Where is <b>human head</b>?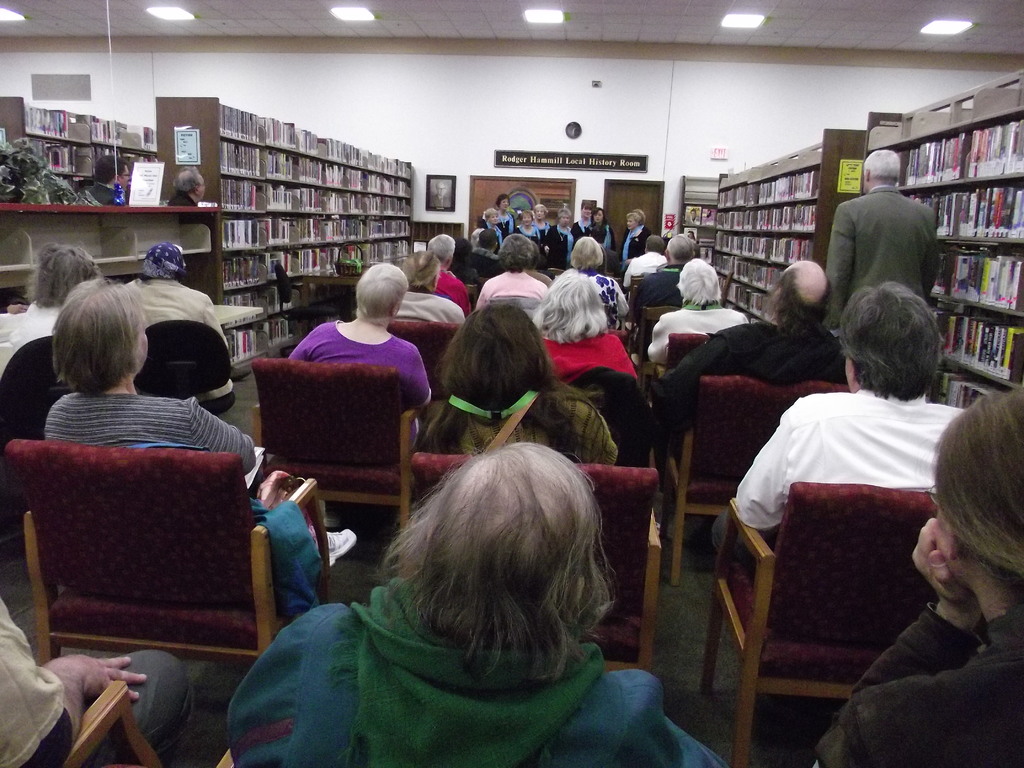
767,259,840,326.
